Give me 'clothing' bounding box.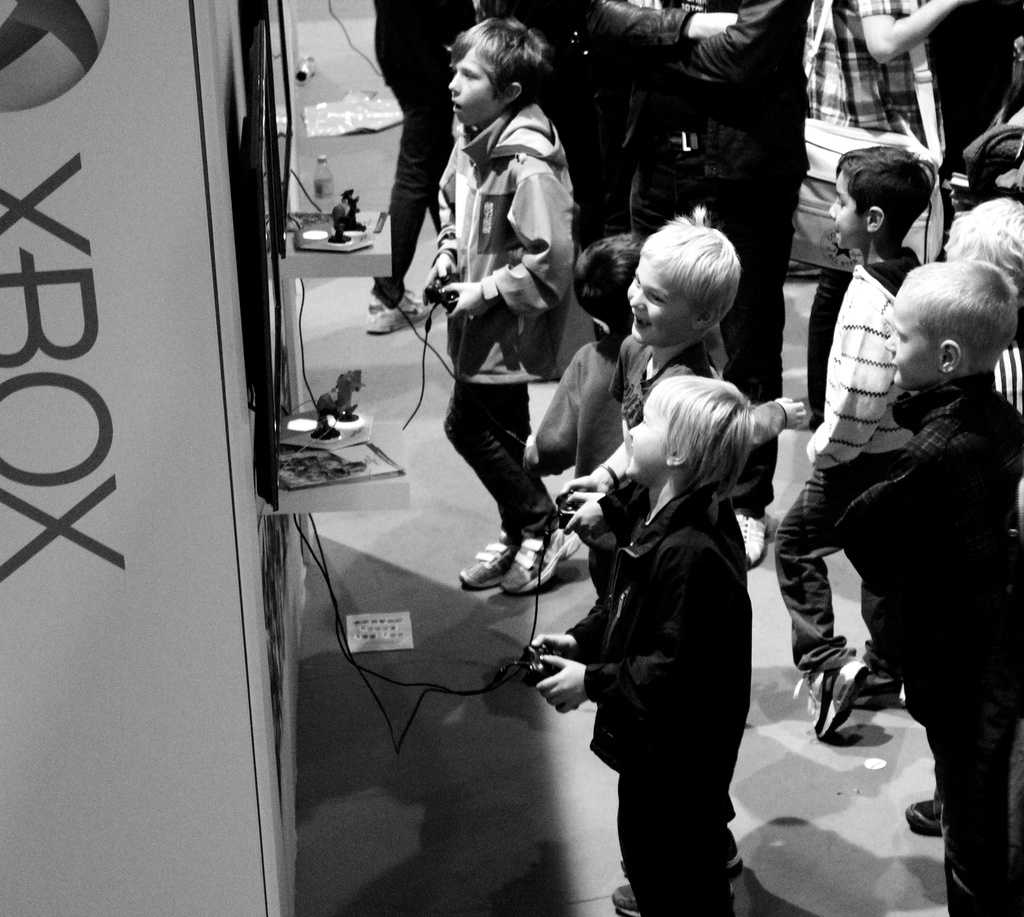
{"x1": 915, "y1": 0, "x2": 1023, "y2": 256}.
